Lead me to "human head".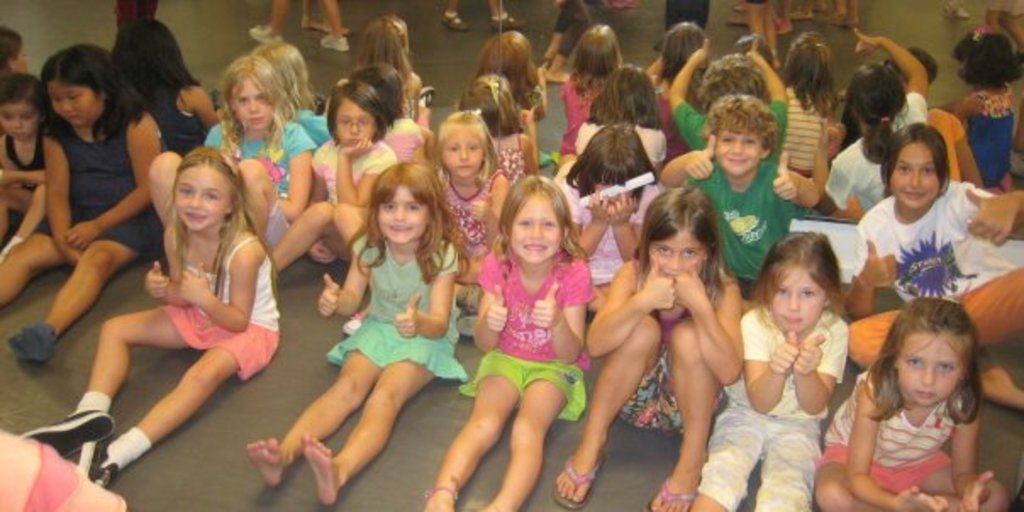
Lead to 571:131:656:217.
